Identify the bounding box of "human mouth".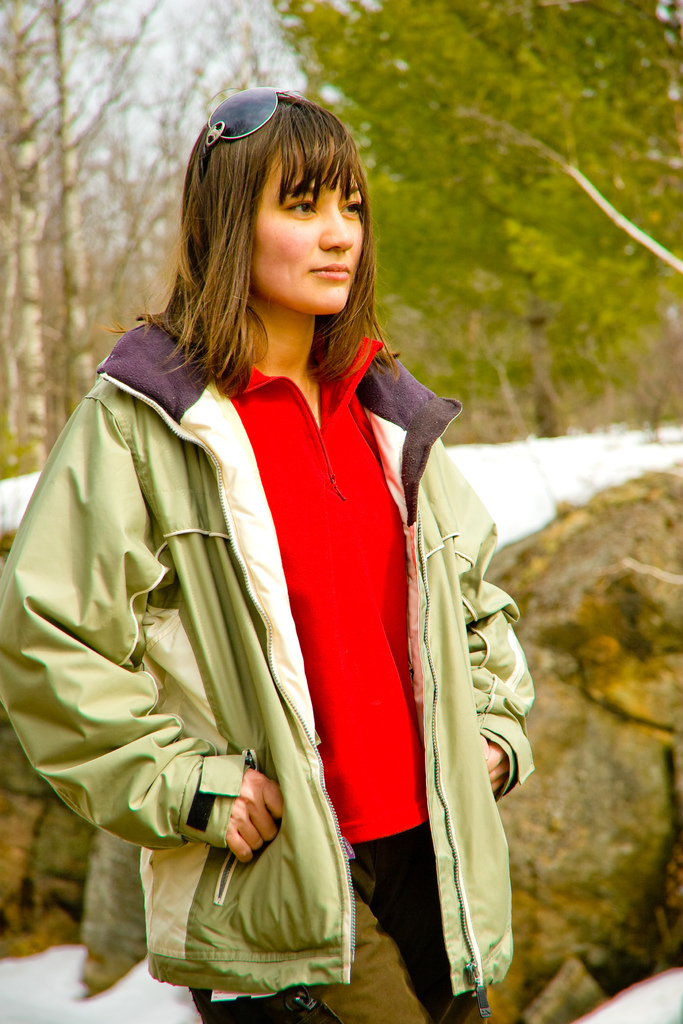
locate(309, 265, 352, 283).
